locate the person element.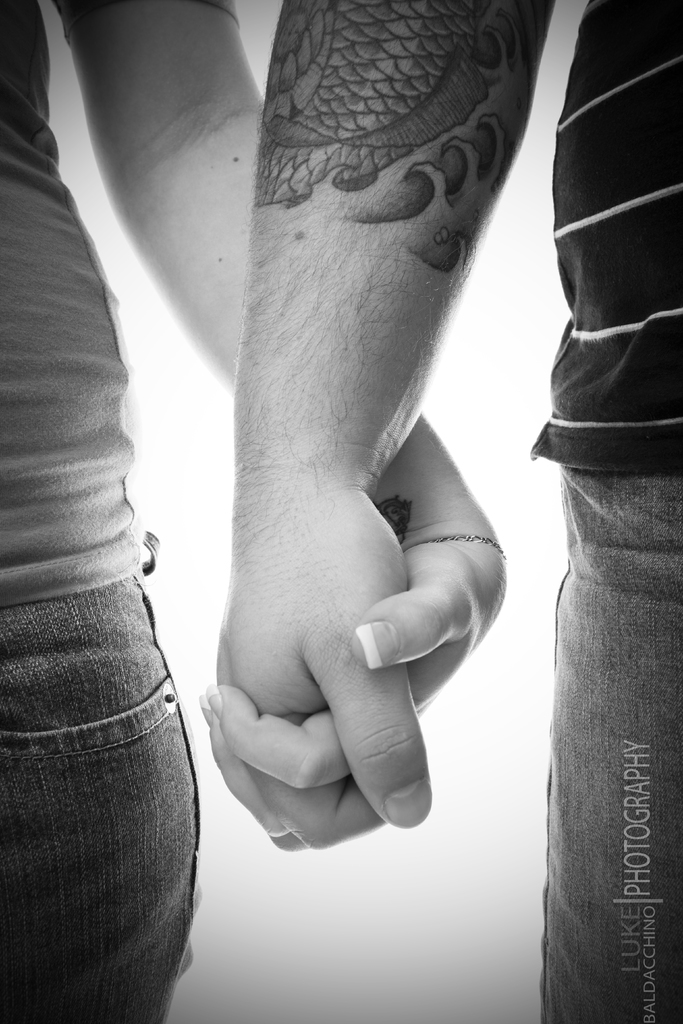
Element bbox: [left=0, top=0, right=507, bottom=1023].
